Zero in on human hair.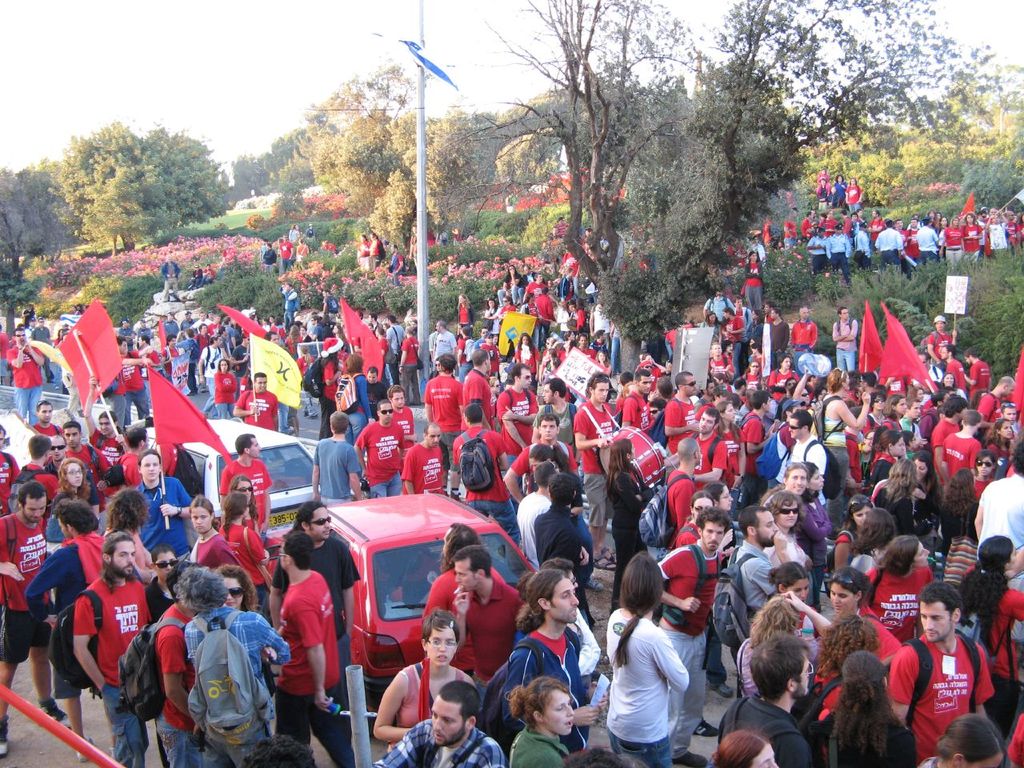
Zeroed in: region(62, 422, 80, 434).
